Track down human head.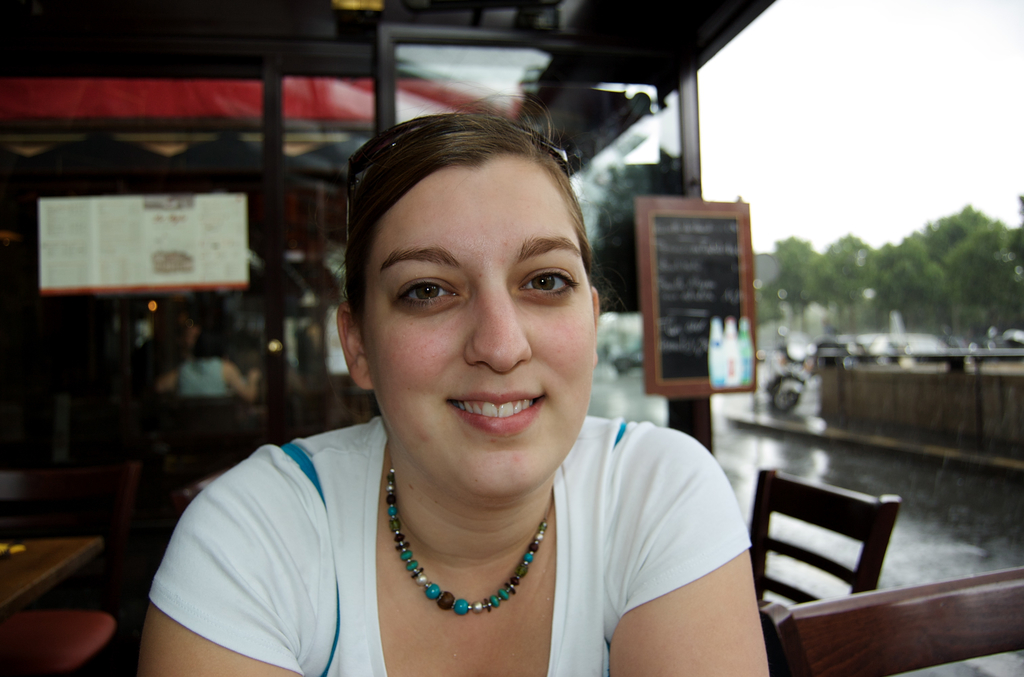
Tracked to x1=193 y1=332 x2=219 y2=364.
